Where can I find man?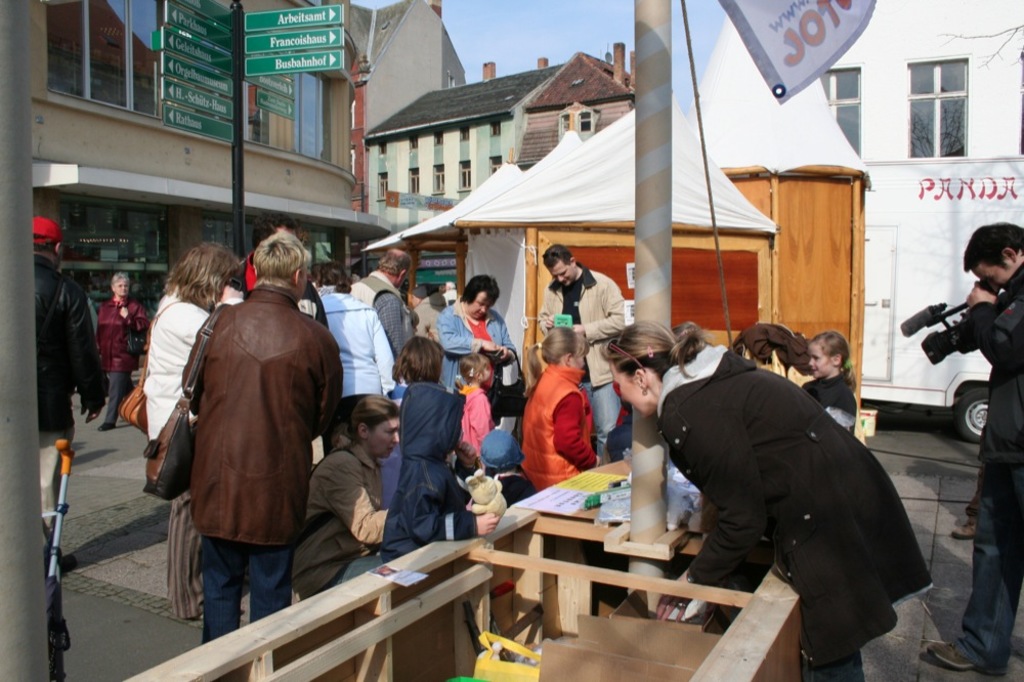
You can find it at rect(150, 229, 350, 635).
